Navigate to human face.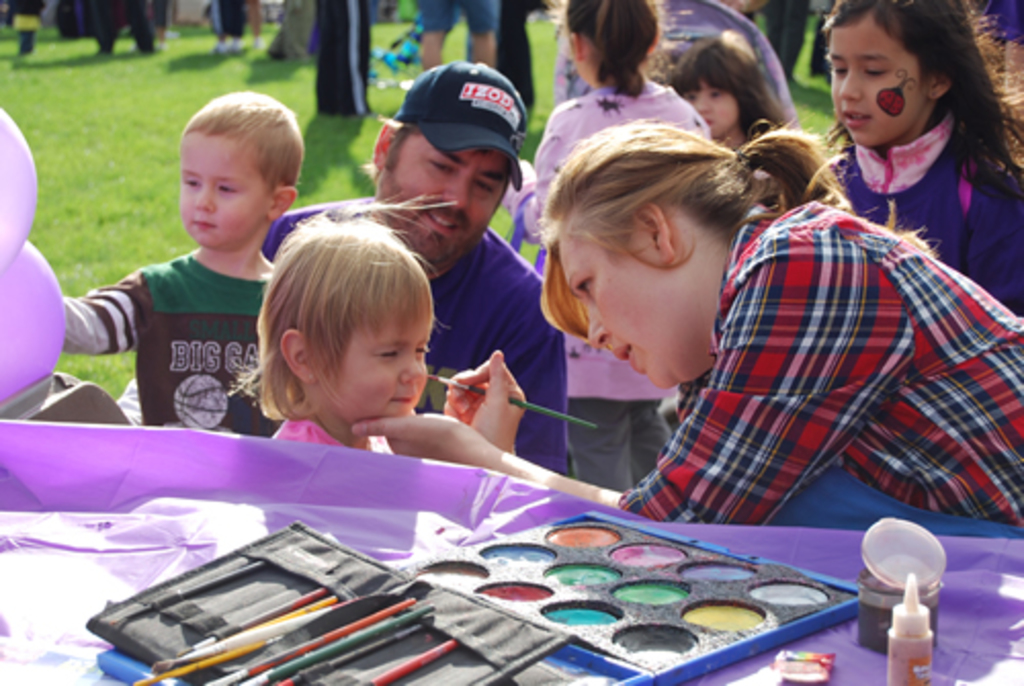
Navigation target: {"x1": 324, "y1": 309, "x2": 434, "y2": 418}.
